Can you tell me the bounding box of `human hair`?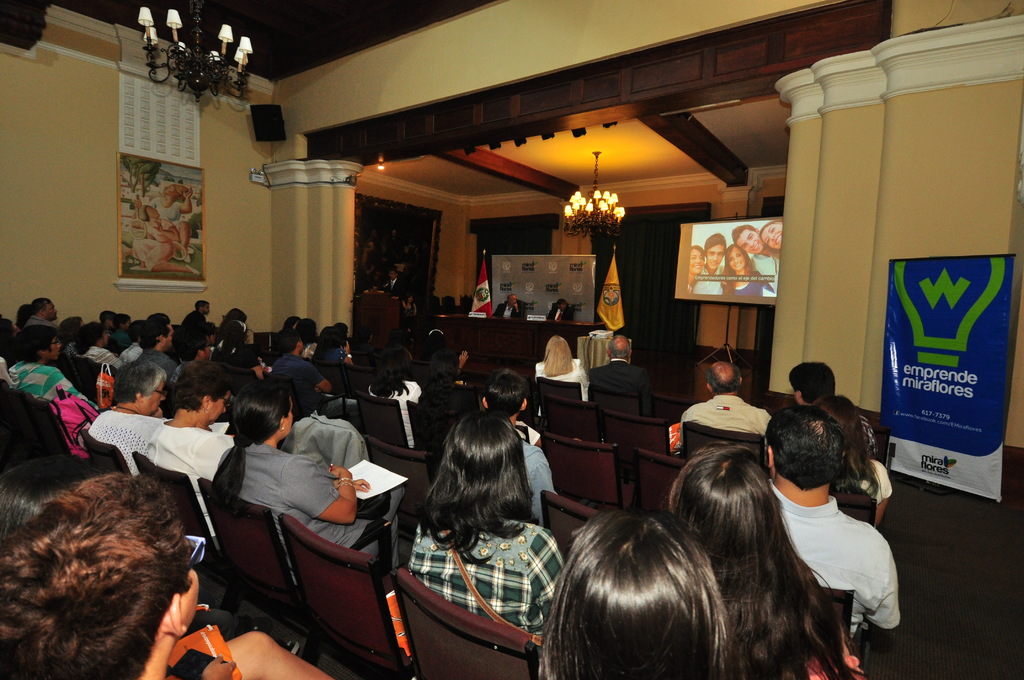
(x1=690, y1=243, x2=706, y2=289).
